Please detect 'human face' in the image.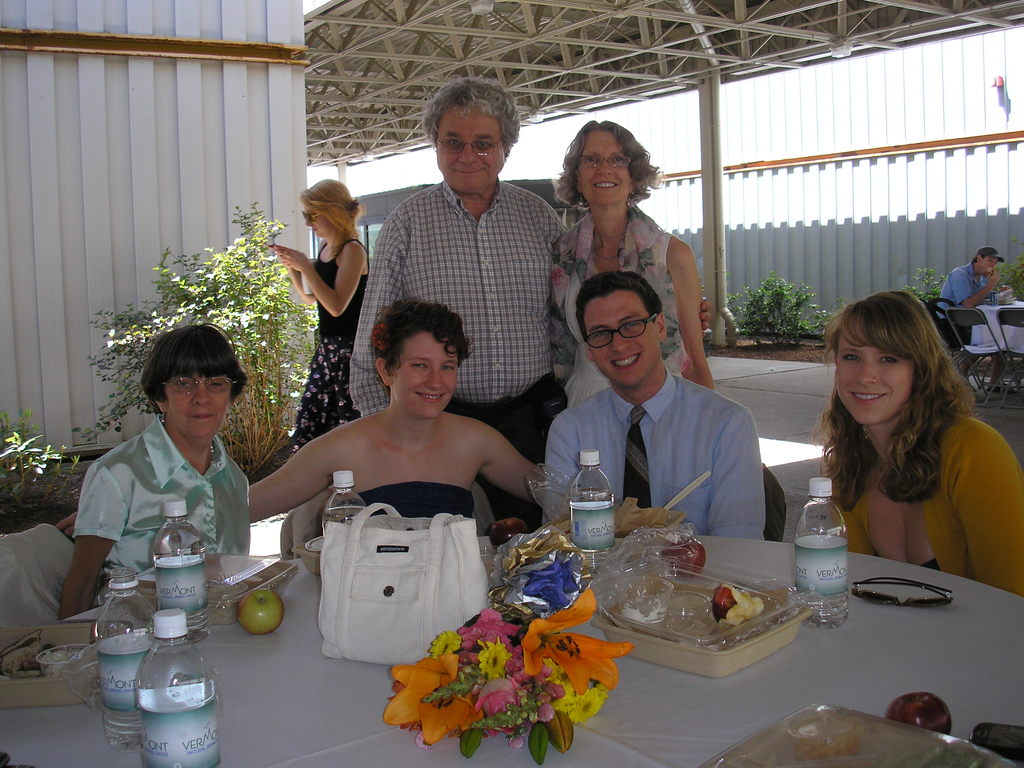
164/372/230/444.
